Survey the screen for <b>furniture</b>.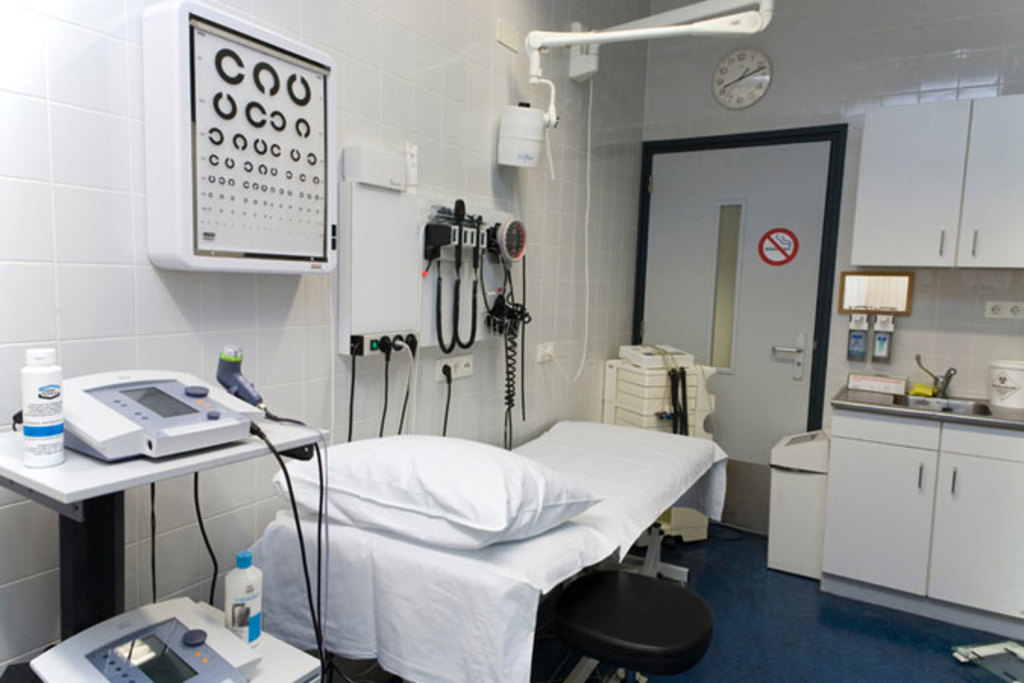
Survey found: [x1=848, y1=91, x2=1022, y2=270].
